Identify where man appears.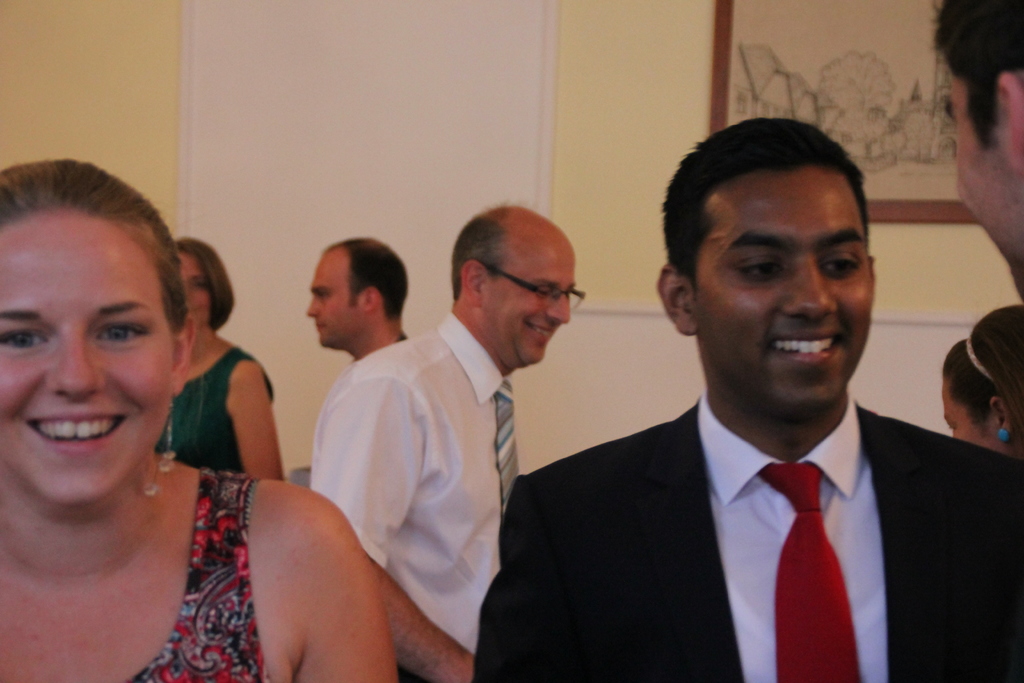
Appears at bbox=[307, 236, 411, 366].
